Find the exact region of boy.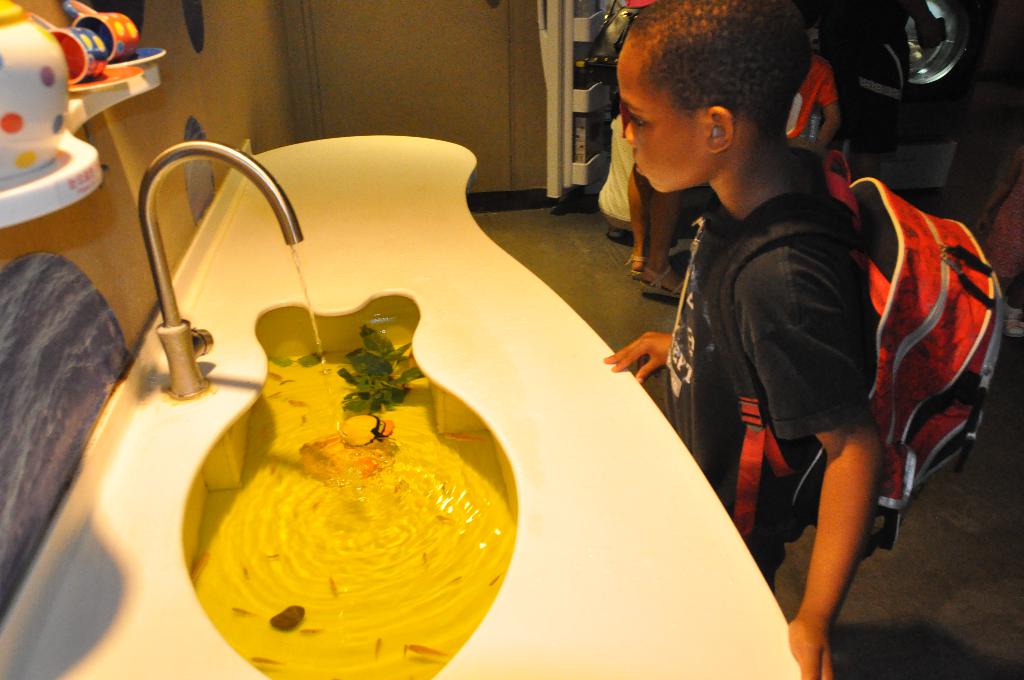
Exact region: select_region(609, 0, 907, 679).
